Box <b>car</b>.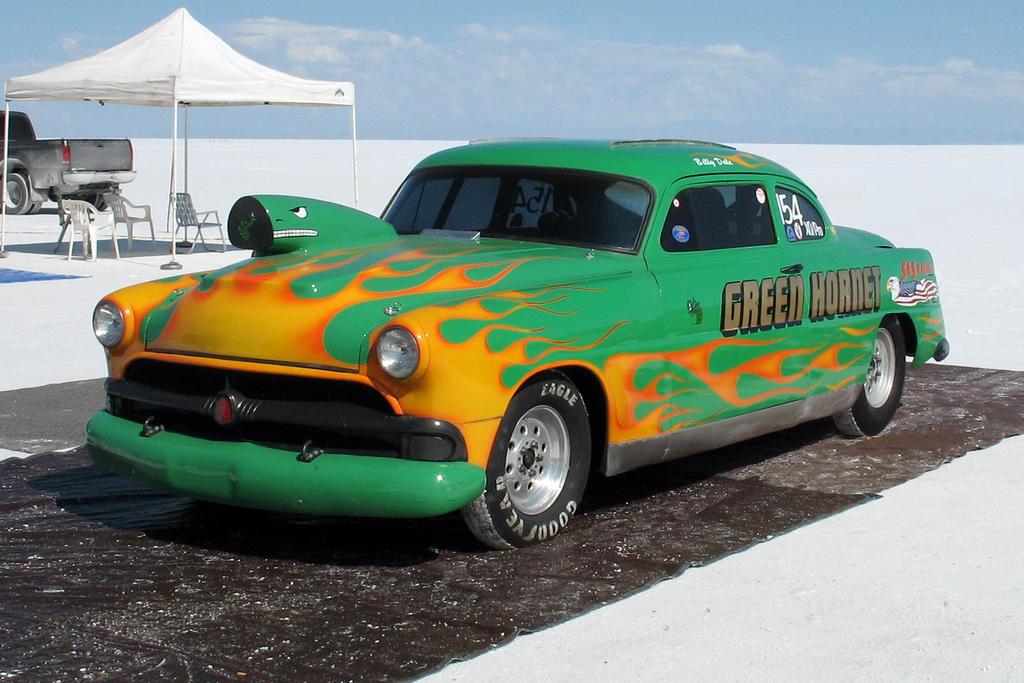
left=85, top=138, right=947, bottom=554.
